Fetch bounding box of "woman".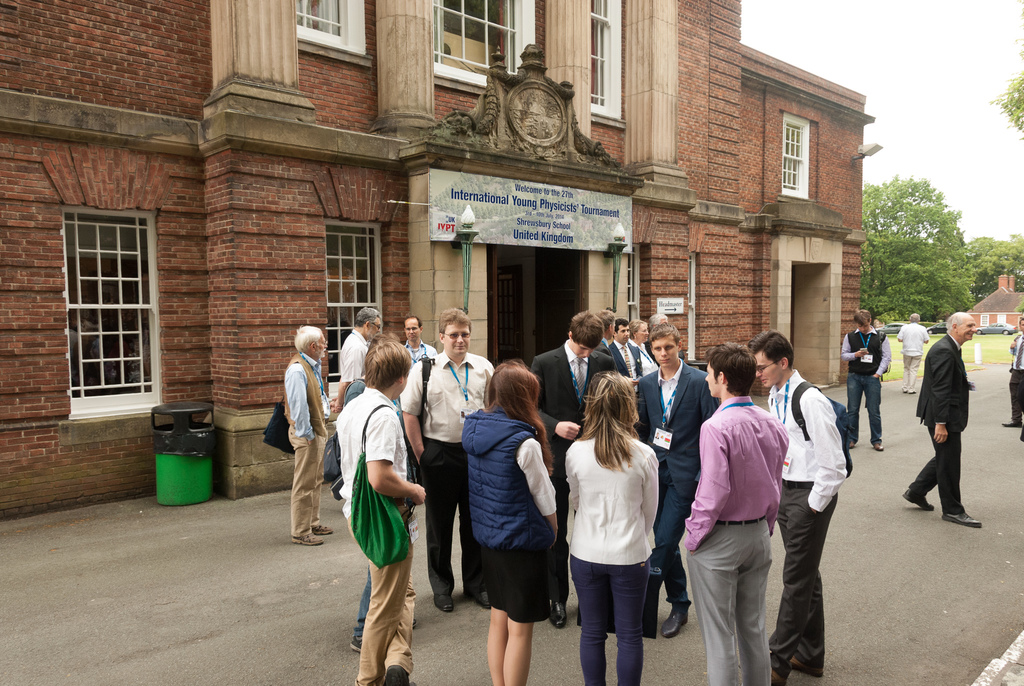
Bbox: [341,334,416,655].
